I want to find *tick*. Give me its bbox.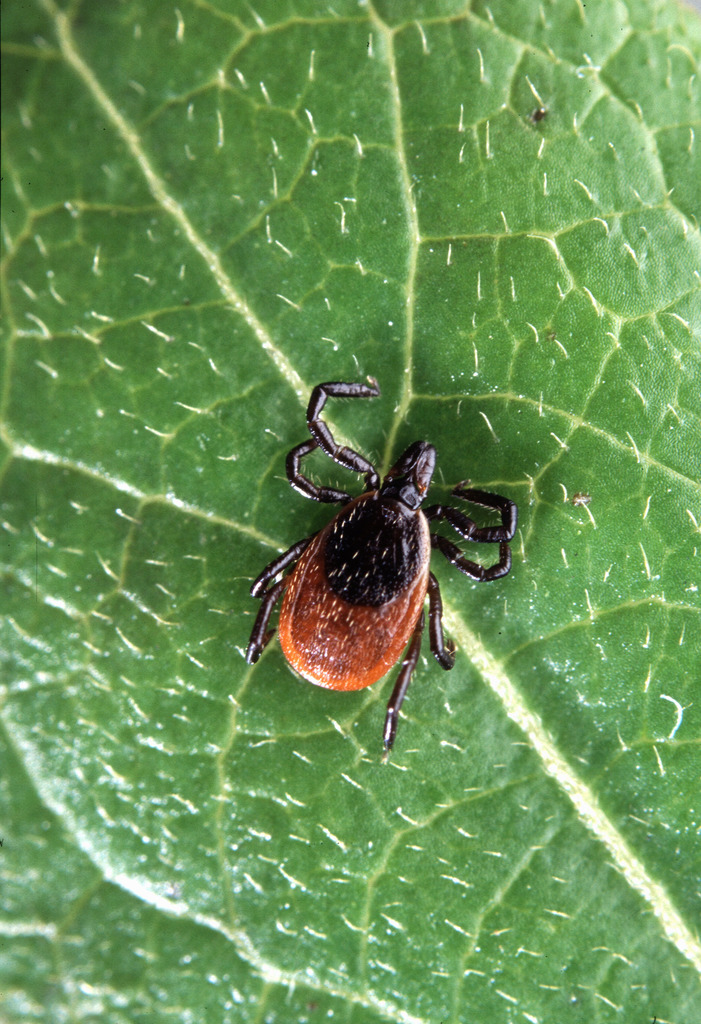
l=243, t=382, r=520, b=767.
